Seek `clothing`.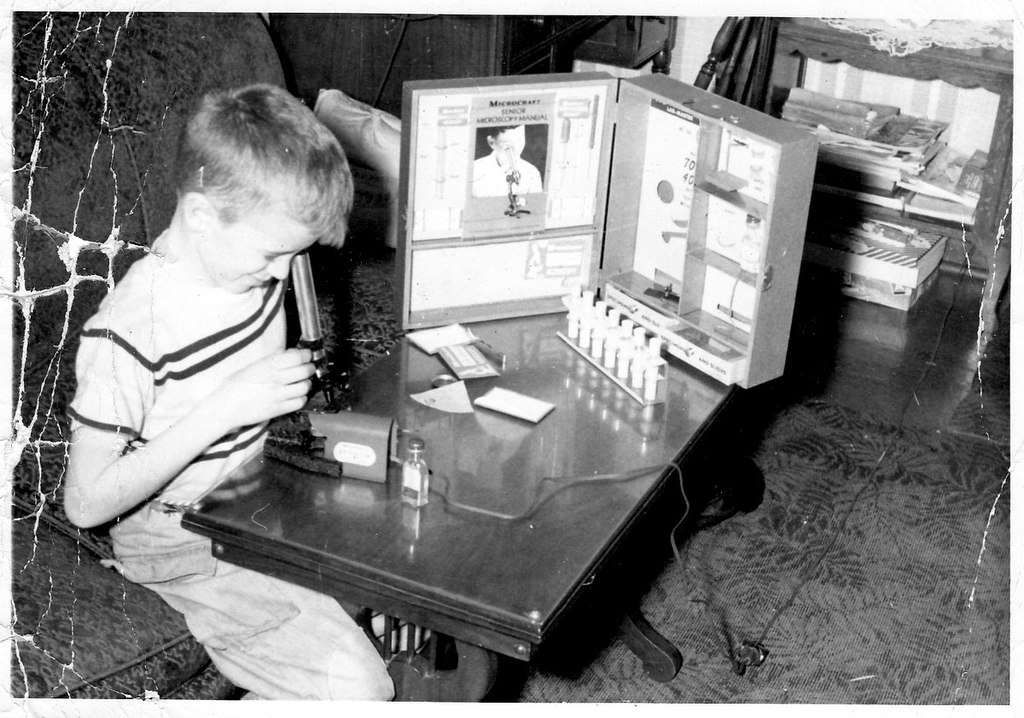
select_region(68, 229, 393, 704).
